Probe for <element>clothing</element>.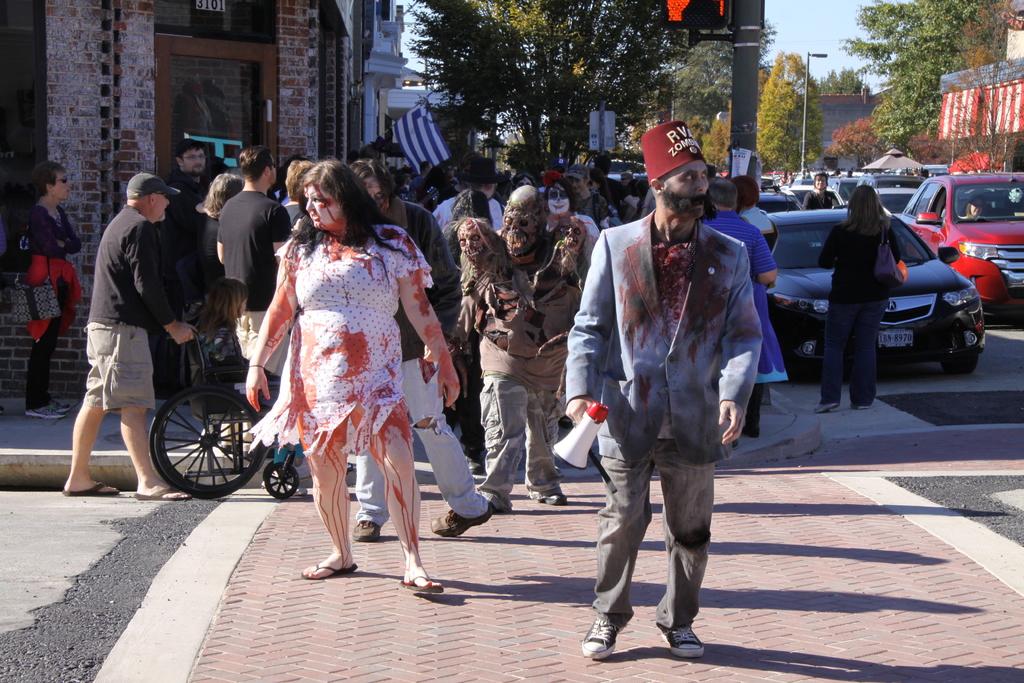
Probe result: [76,202,177,407].
